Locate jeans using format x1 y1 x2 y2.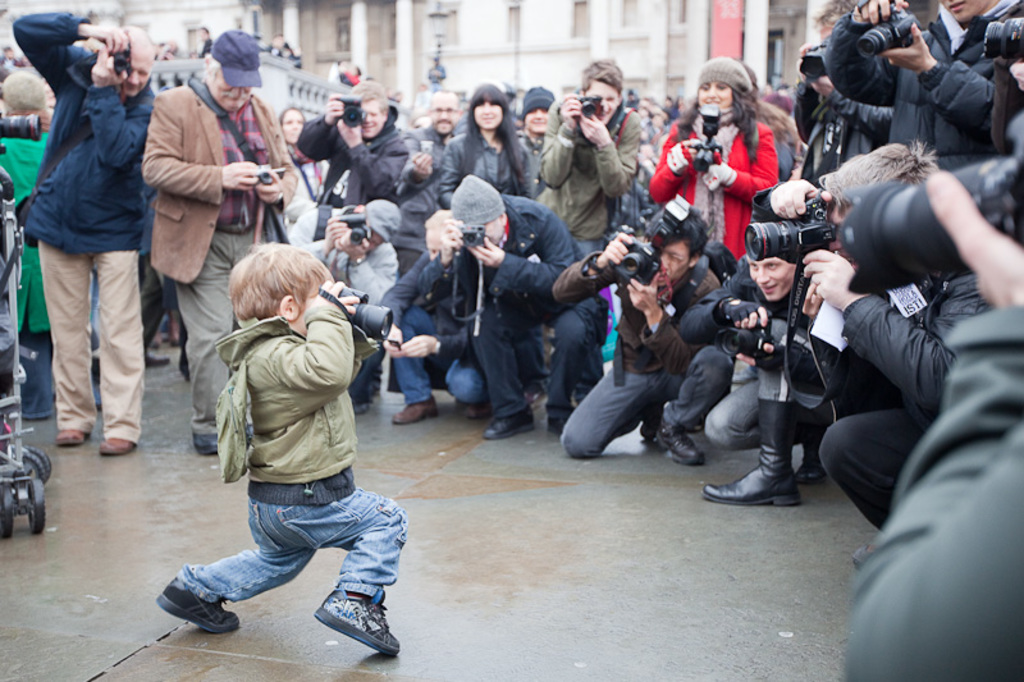
428 343 484 412.
